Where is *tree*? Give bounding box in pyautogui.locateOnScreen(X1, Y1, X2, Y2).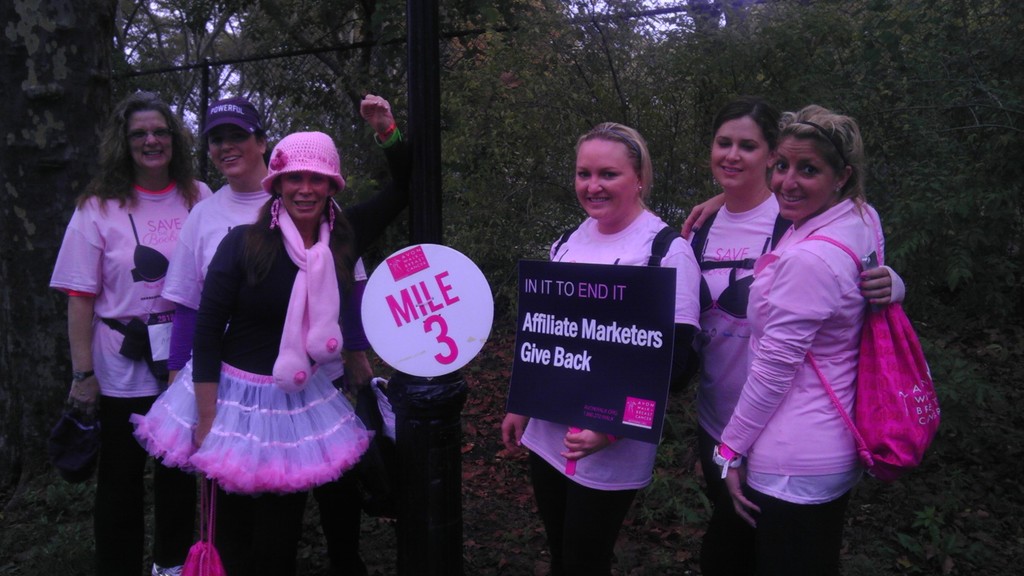
pyautogui.locateOnScreen(485, 0, 668, 203).
